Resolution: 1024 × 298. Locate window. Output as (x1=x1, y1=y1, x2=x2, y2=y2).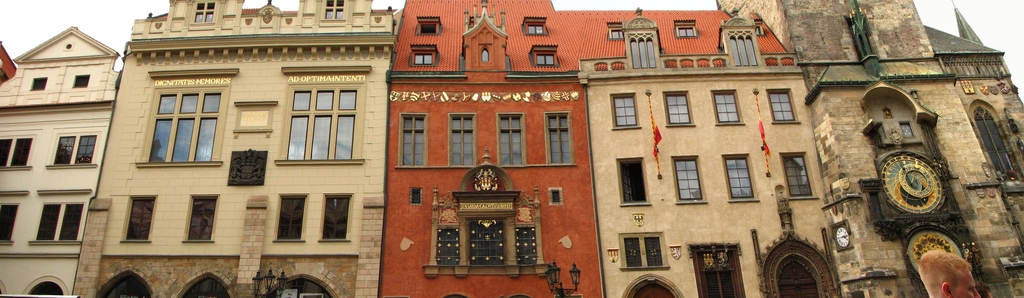
(x1=615, y1=233, x2=669, y2=264).
